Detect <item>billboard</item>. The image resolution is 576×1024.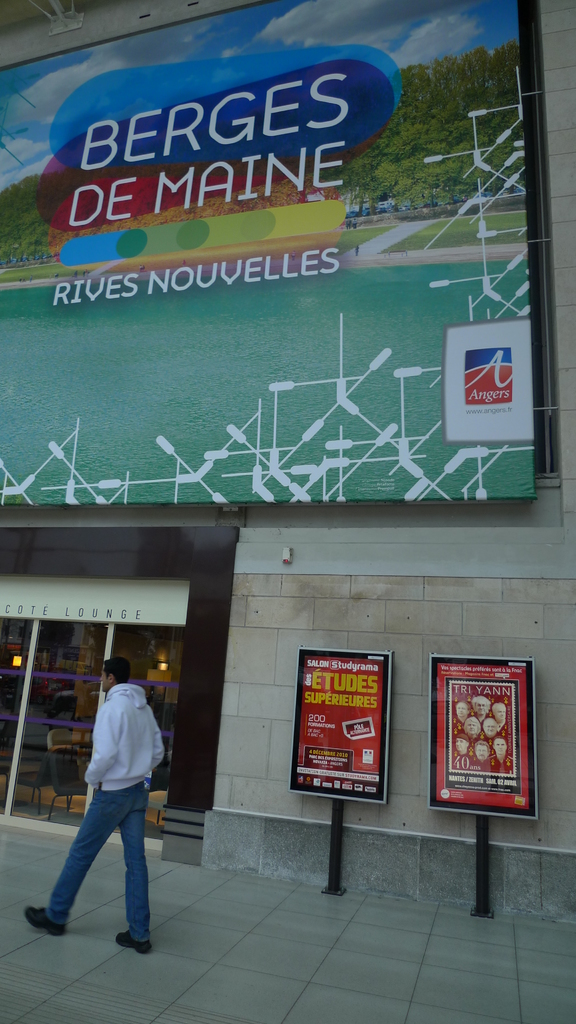
region(0, 0, 540, 513).
